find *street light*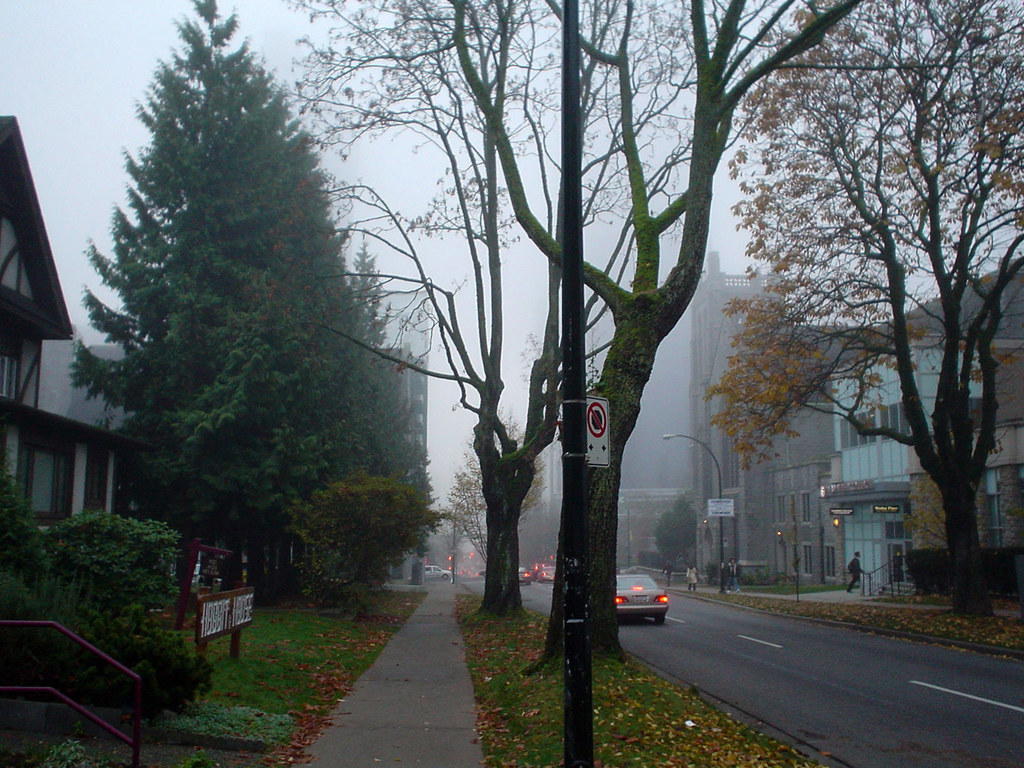
x1=446, y1=492, x2=486, y2=586
